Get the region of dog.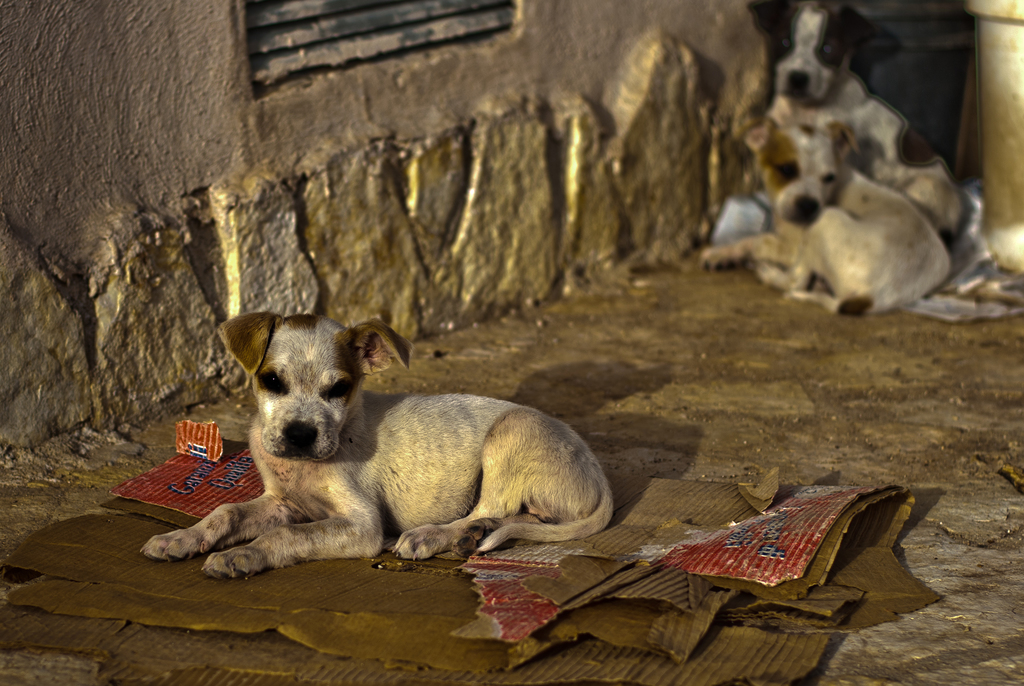
bbox=(140, 309, 612, 585).
